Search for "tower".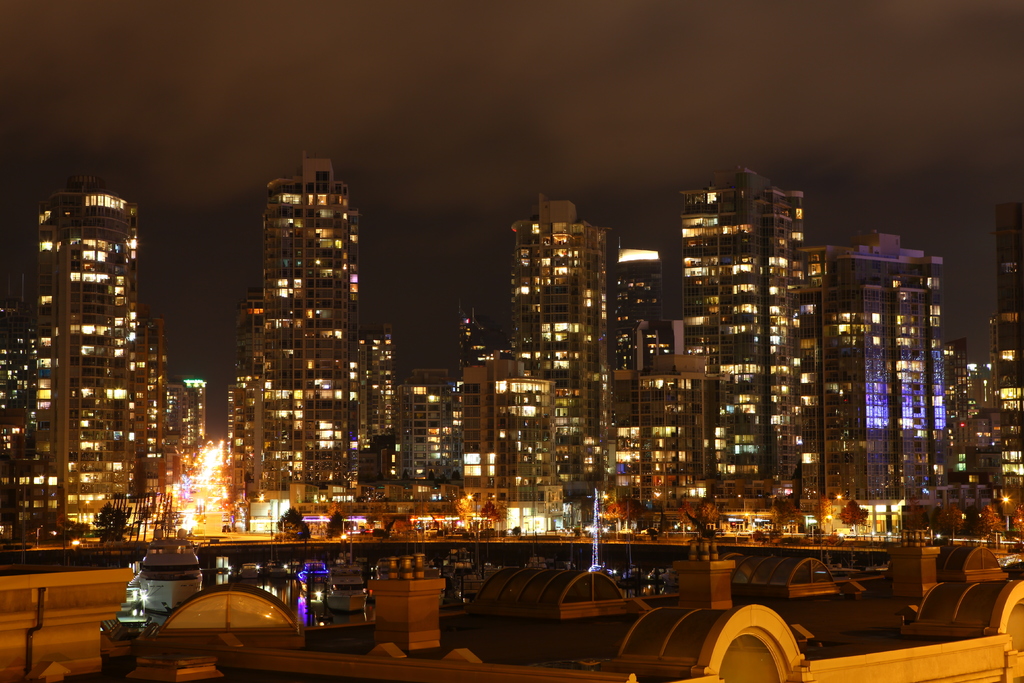
Found at bbox=(790, 214, 964, 543).
